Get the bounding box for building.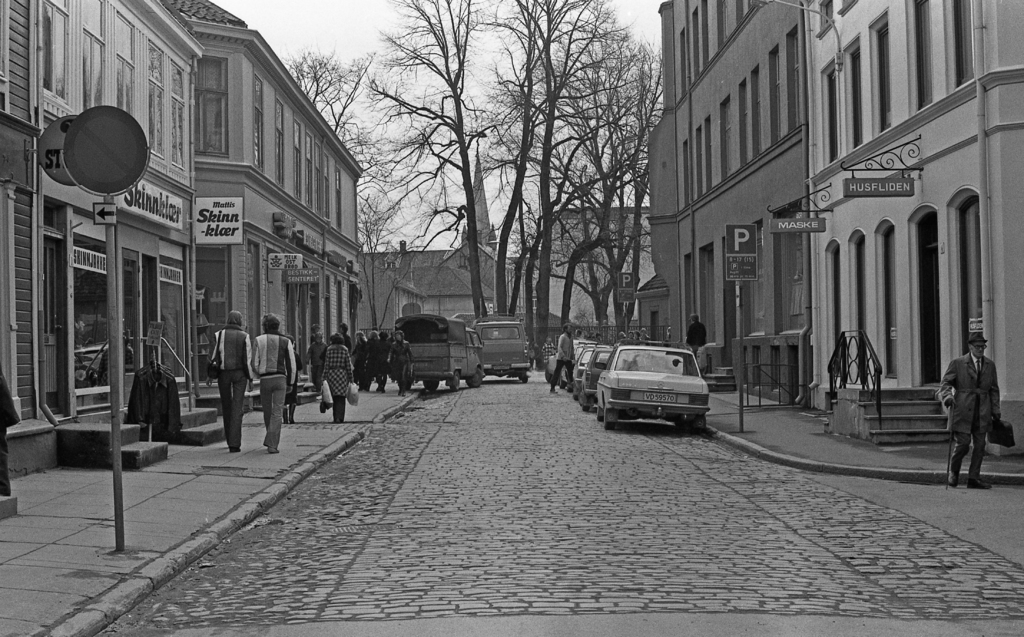
left=641, top=0, right=808, bottom=408.
